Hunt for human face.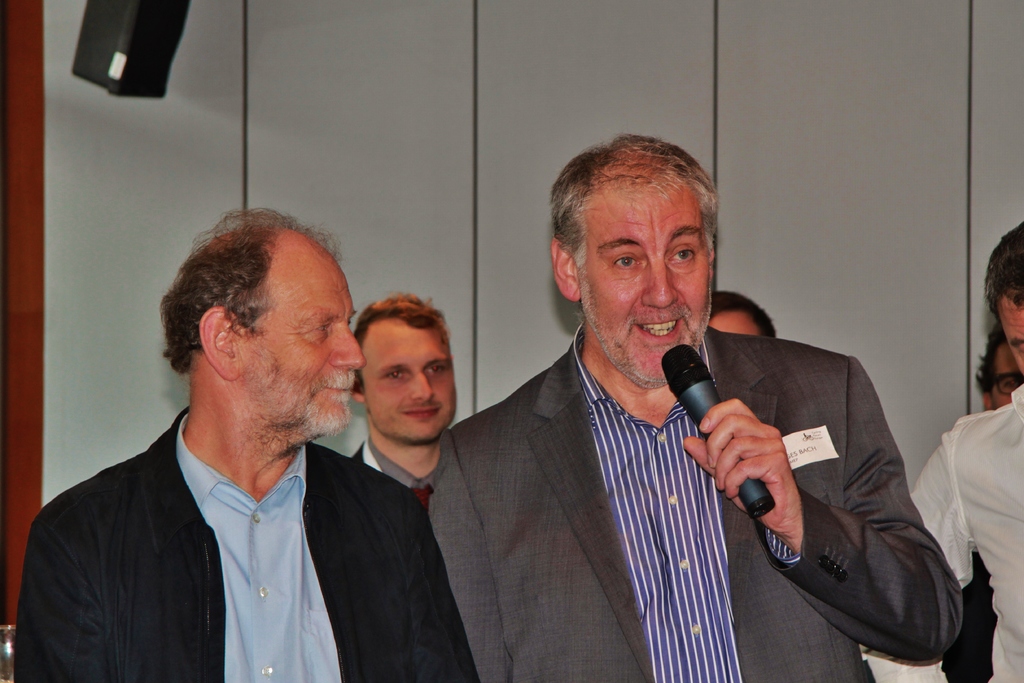
Hunted down at 570:179:712:383.
